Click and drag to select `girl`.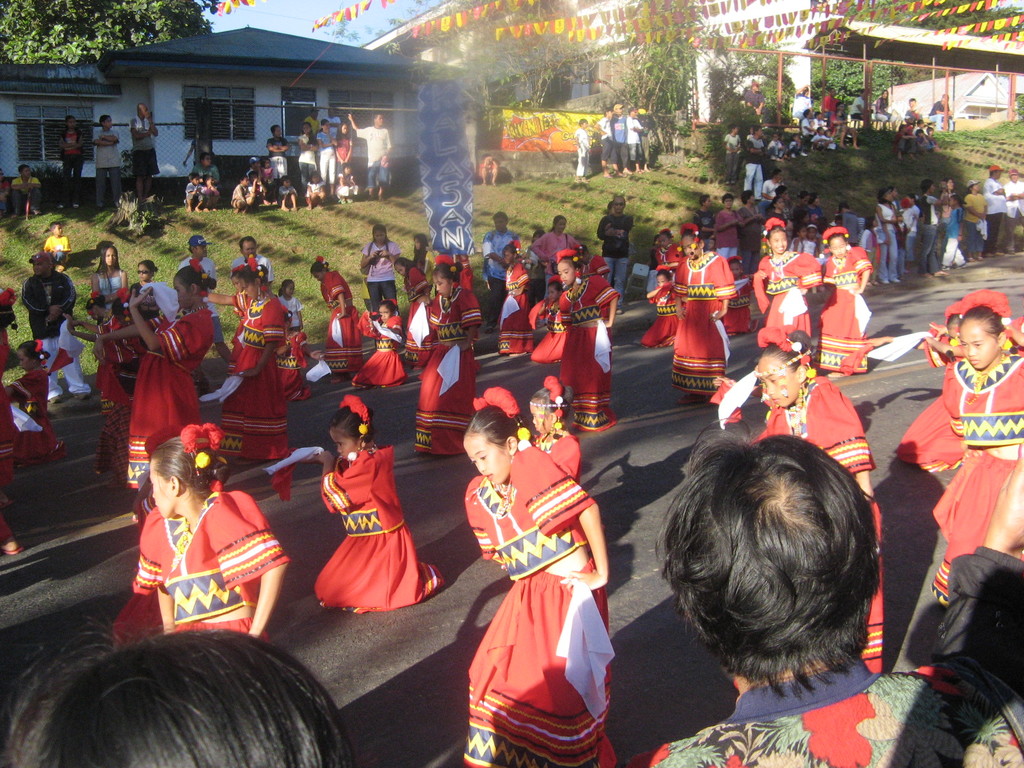
Selection: (93,262,215,492).
